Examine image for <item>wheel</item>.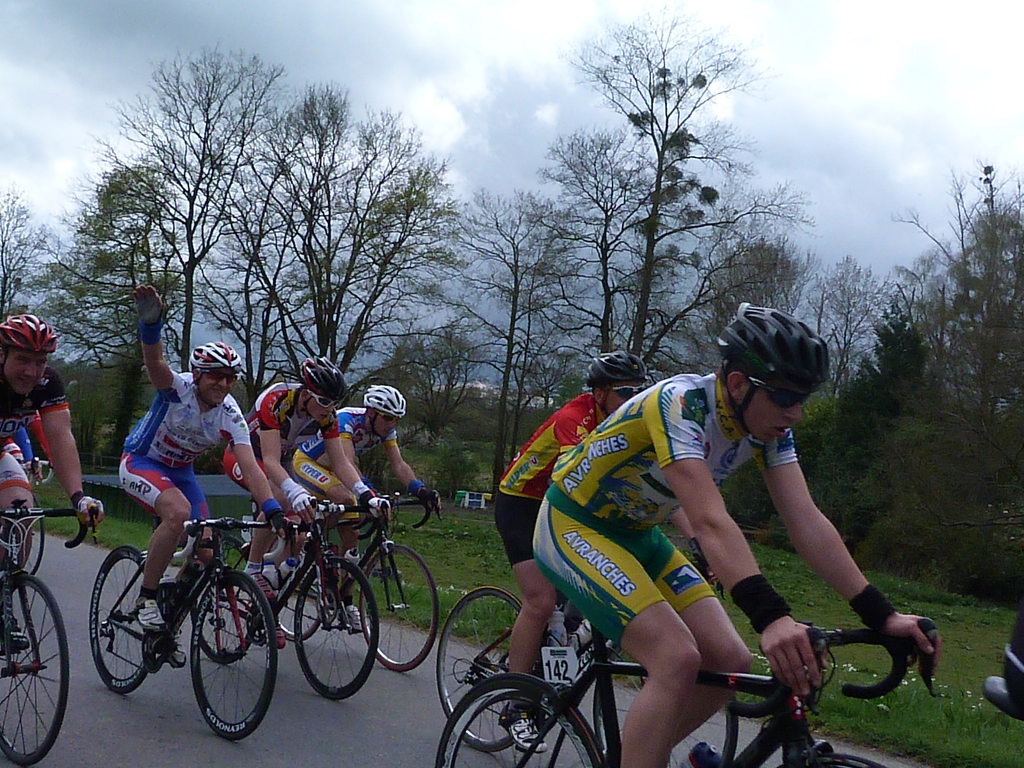
Examination result: select_region(193, 534, 260, 664).
